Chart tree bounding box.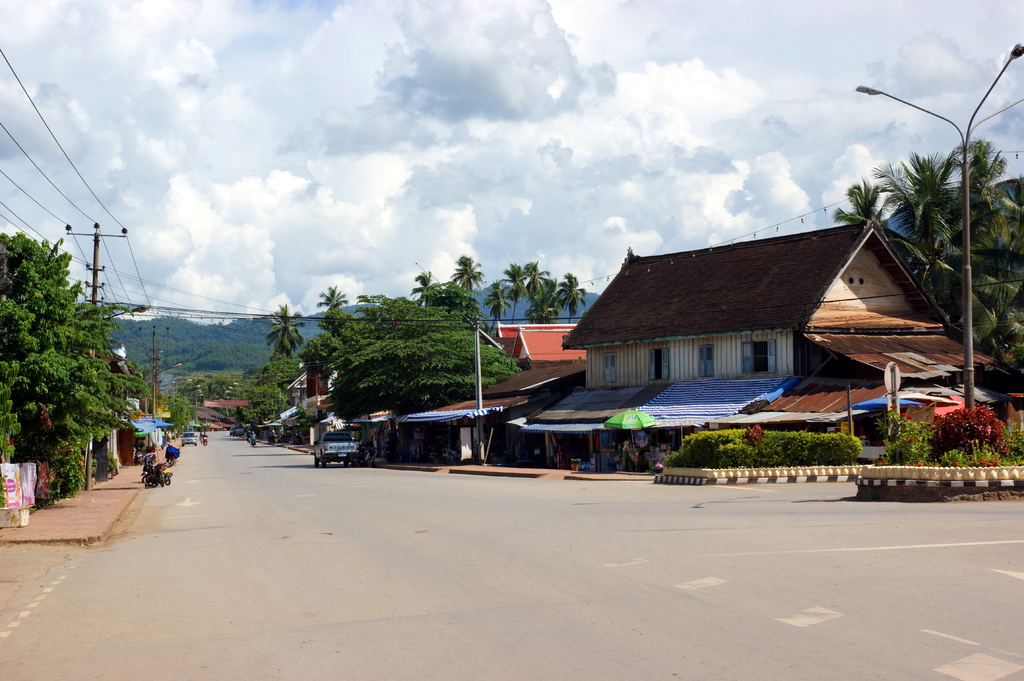
Charted: <region>1, 225, 144, 497</region>.
